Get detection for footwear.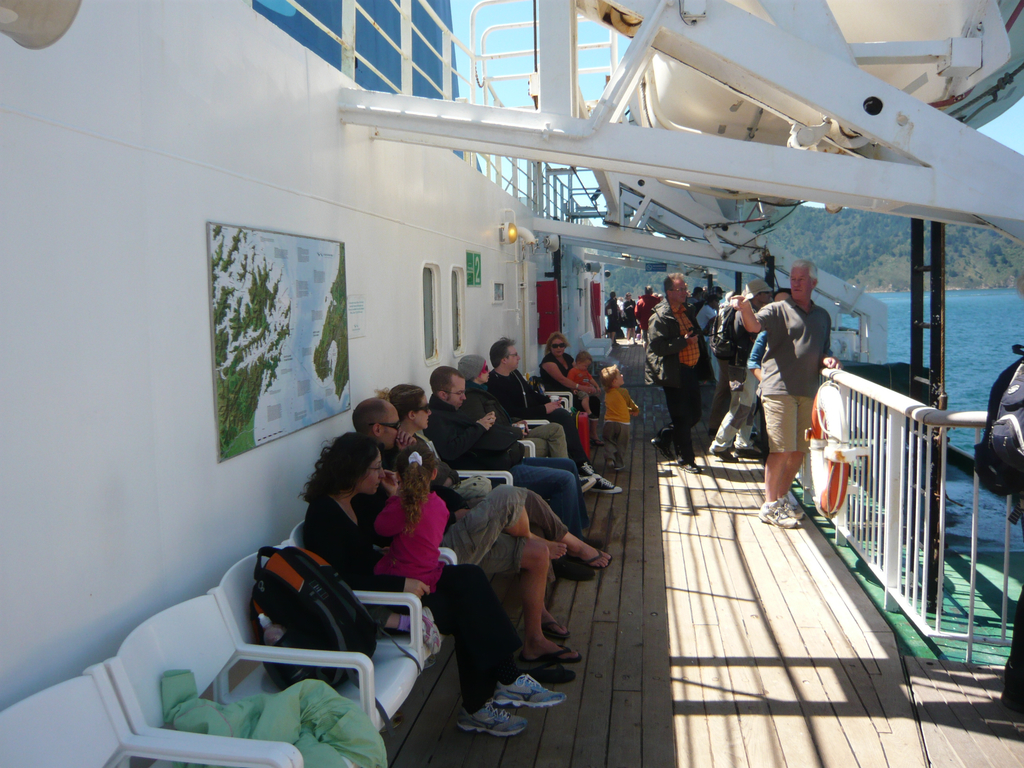
Detection: (780,496,806,522).
